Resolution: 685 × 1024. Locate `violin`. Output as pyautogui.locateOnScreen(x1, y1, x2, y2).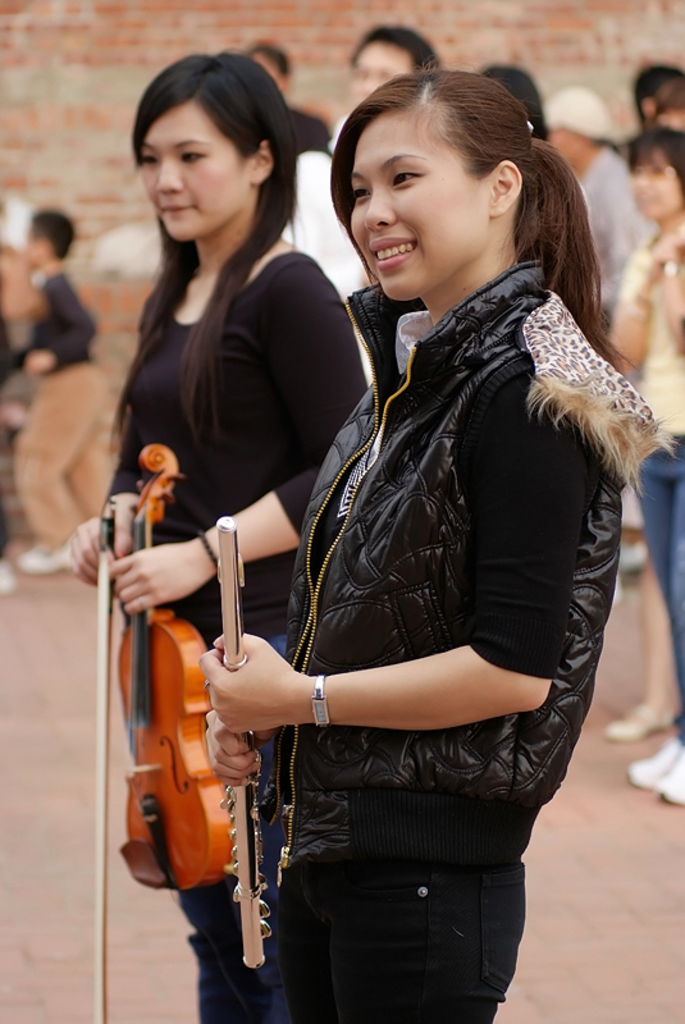
pyautogui.locateOnScreen(90, 435, 245, 1023).
